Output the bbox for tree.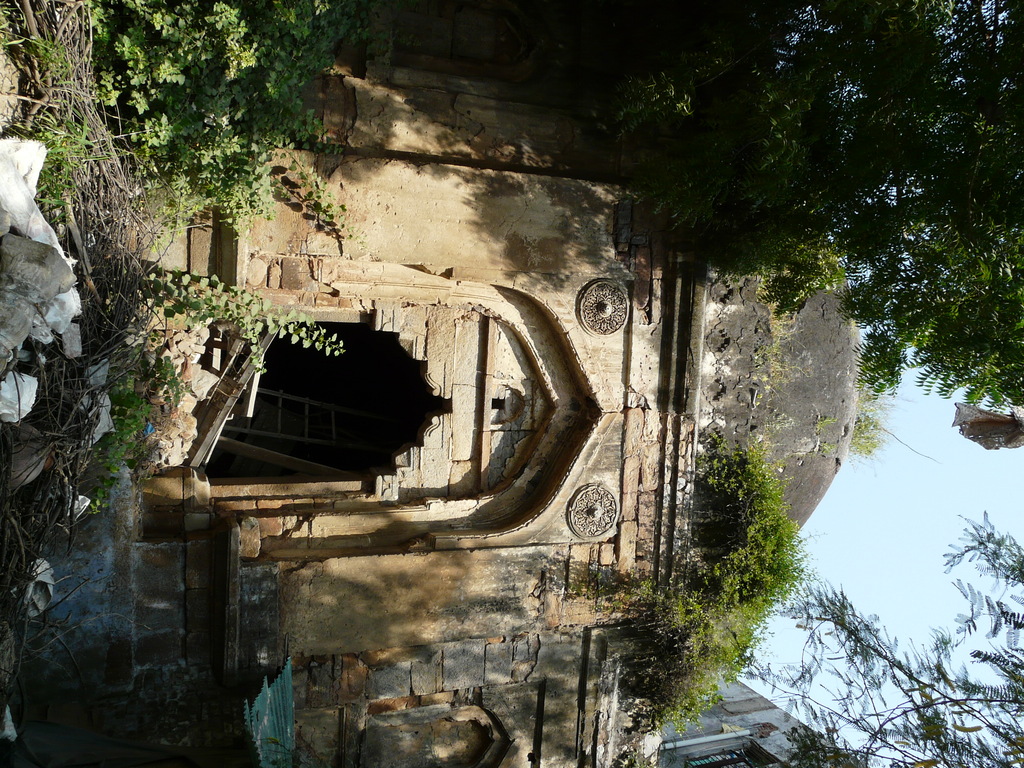
[747, 511, 1023, 767].
